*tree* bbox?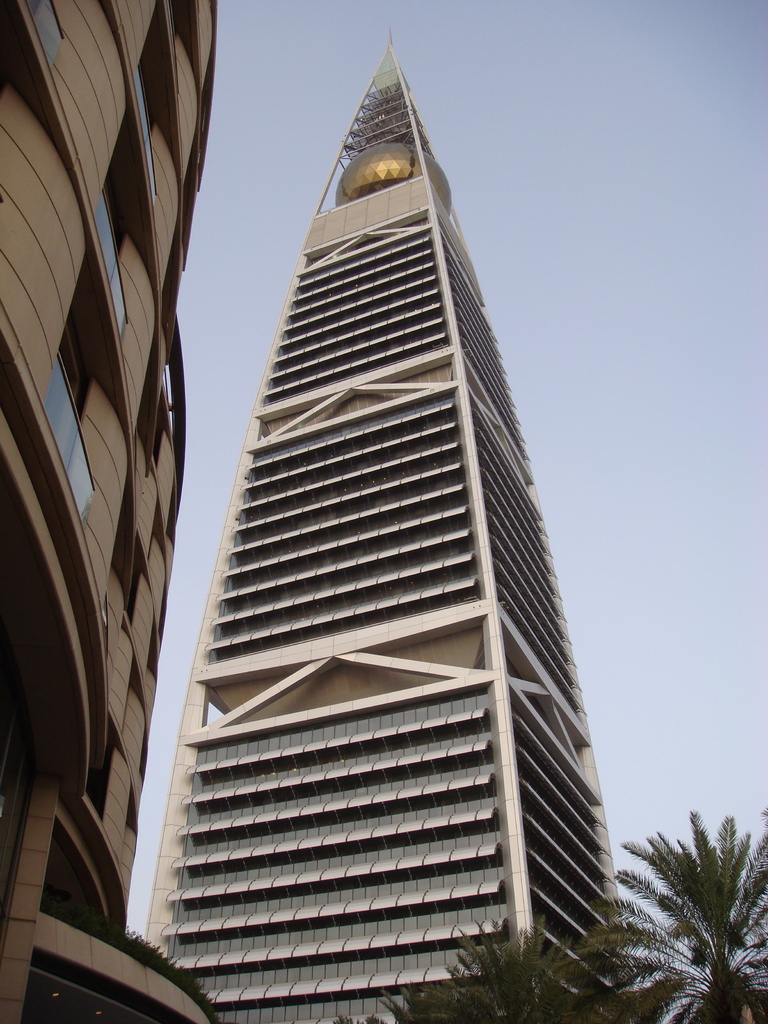
detection(348, 904, 694, 1023)
